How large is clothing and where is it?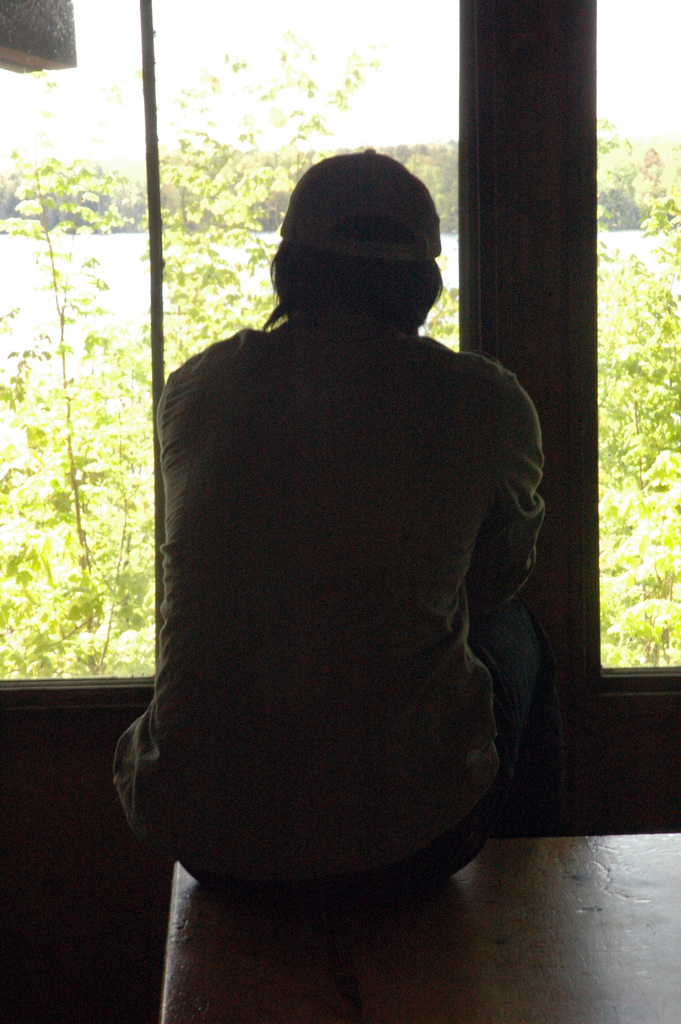
Bounding box: 120:244:550:876.
